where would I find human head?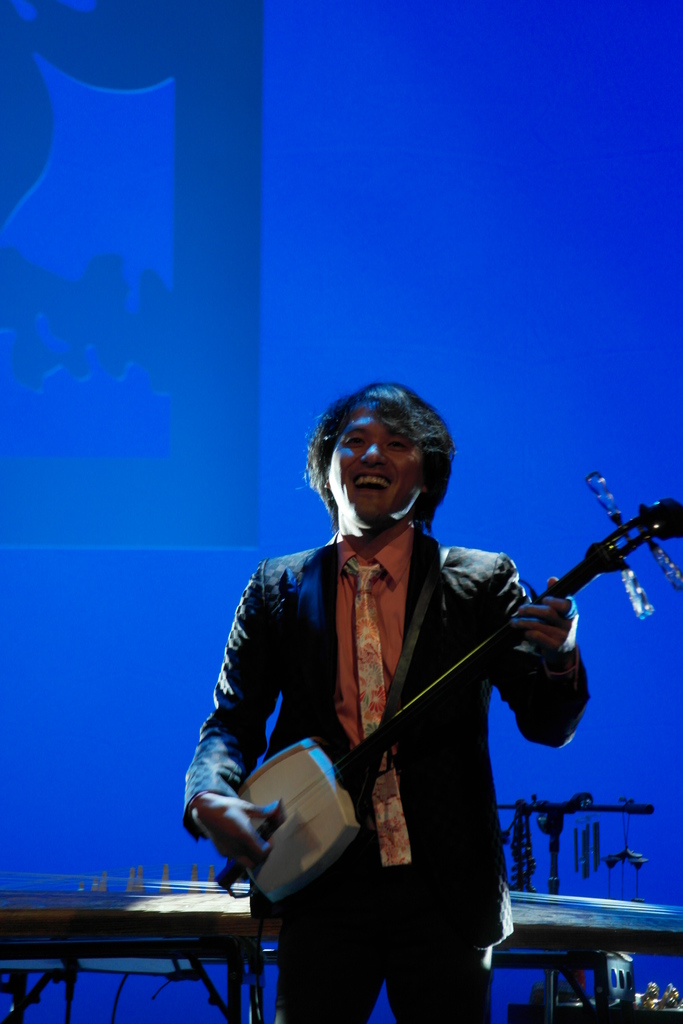
At detection(299, 385, 459, 525).
